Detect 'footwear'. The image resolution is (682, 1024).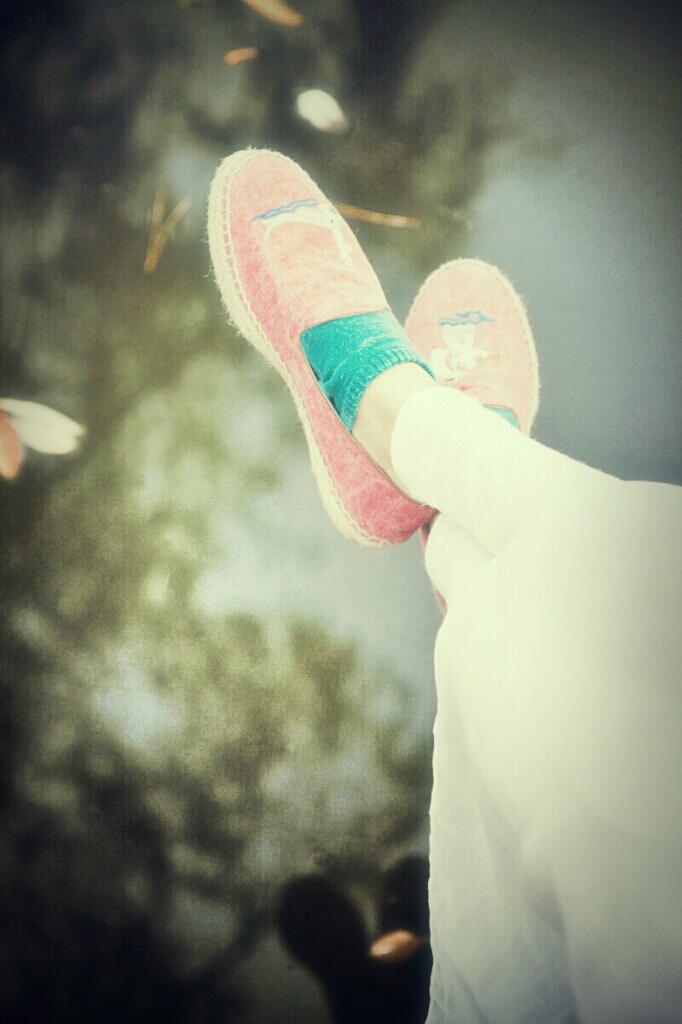
{"left": 210, "top": 155, "right": 439, "bottom": 544}.
